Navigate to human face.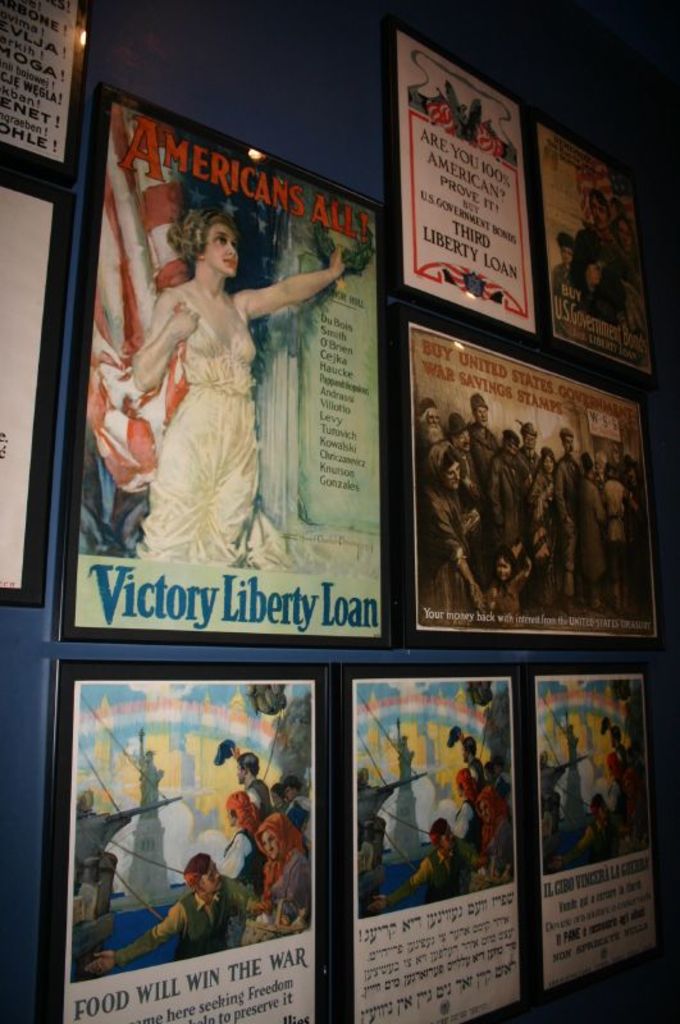
Navigation target: x1=539, y1=449, x2=556, y2=472.
